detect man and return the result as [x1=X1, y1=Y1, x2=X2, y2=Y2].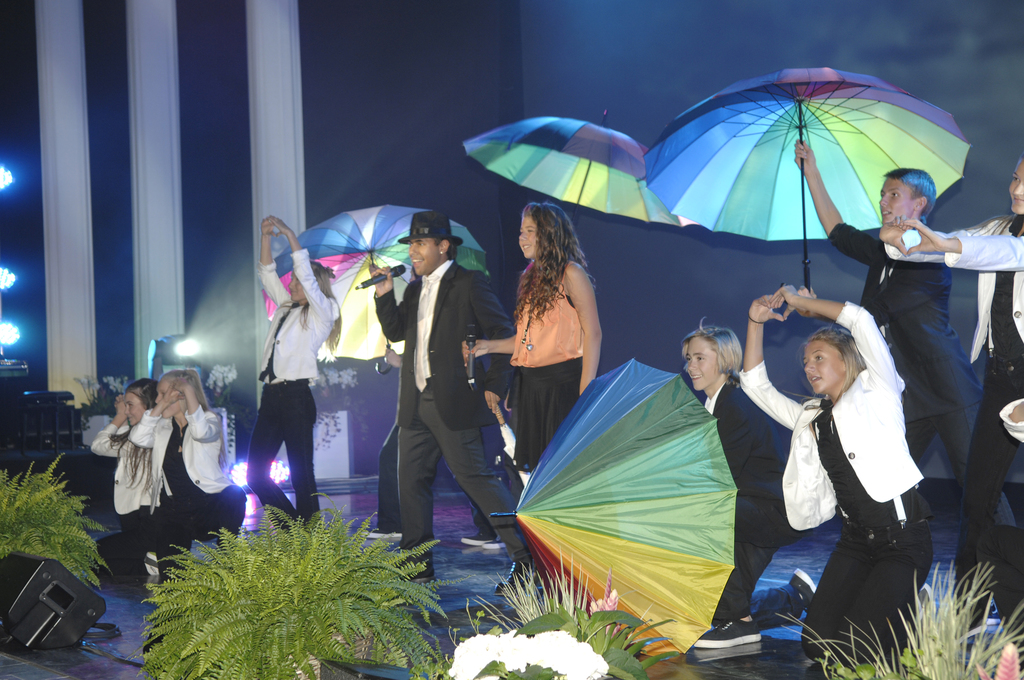
[x1=796, y1=137, x2=966, y2=627].
